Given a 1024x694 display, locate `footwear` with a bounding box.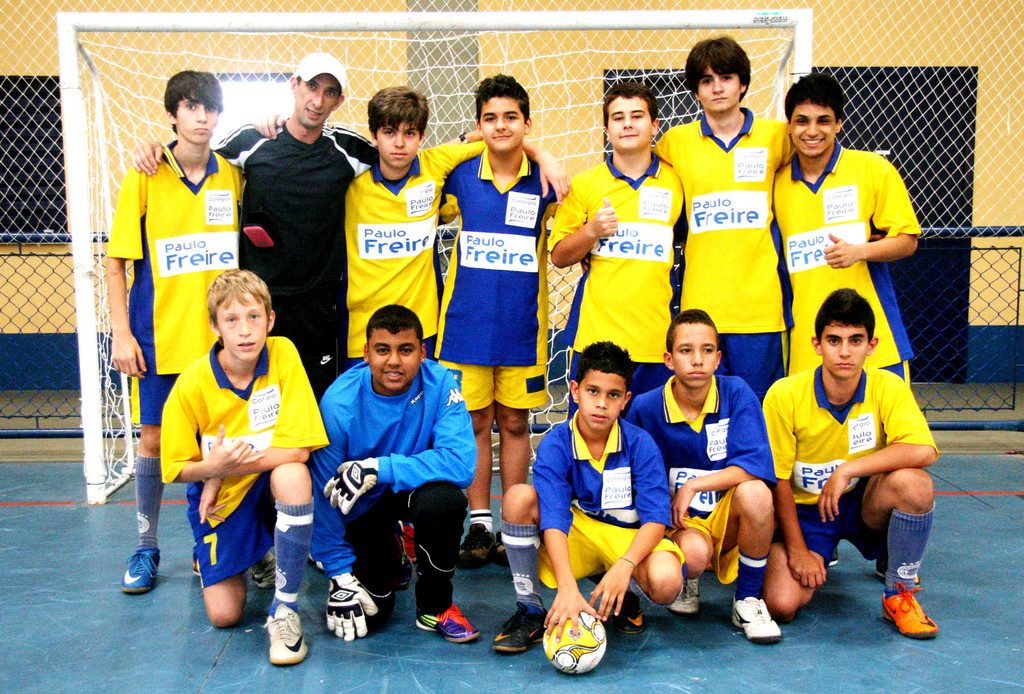
Located: detection(829, 549, 840, 565).
